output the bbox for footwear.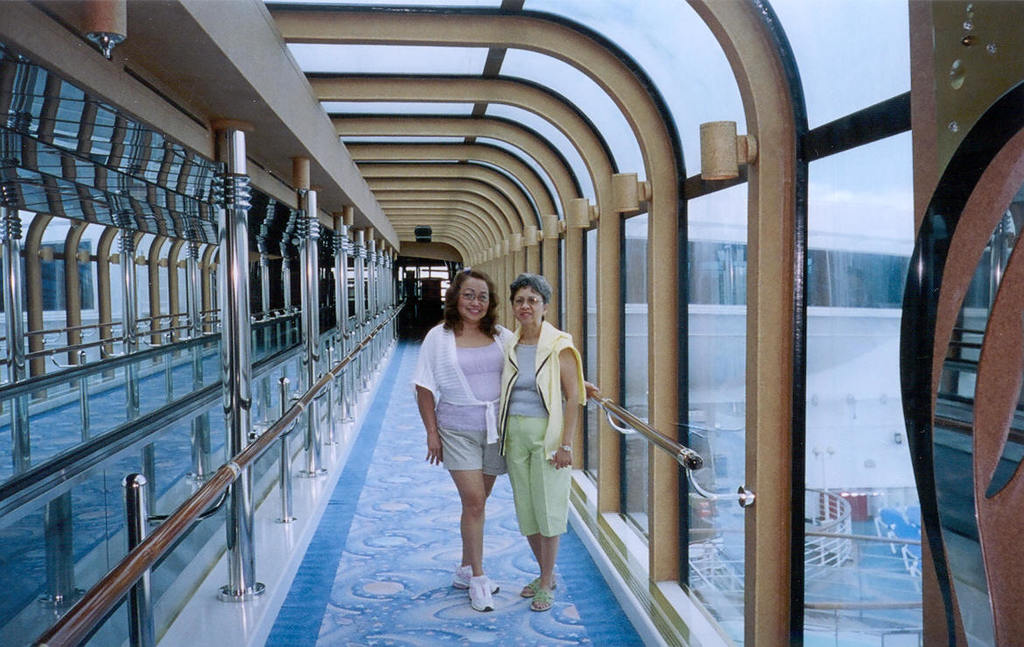
BBox(451, 564, 503, 593).
